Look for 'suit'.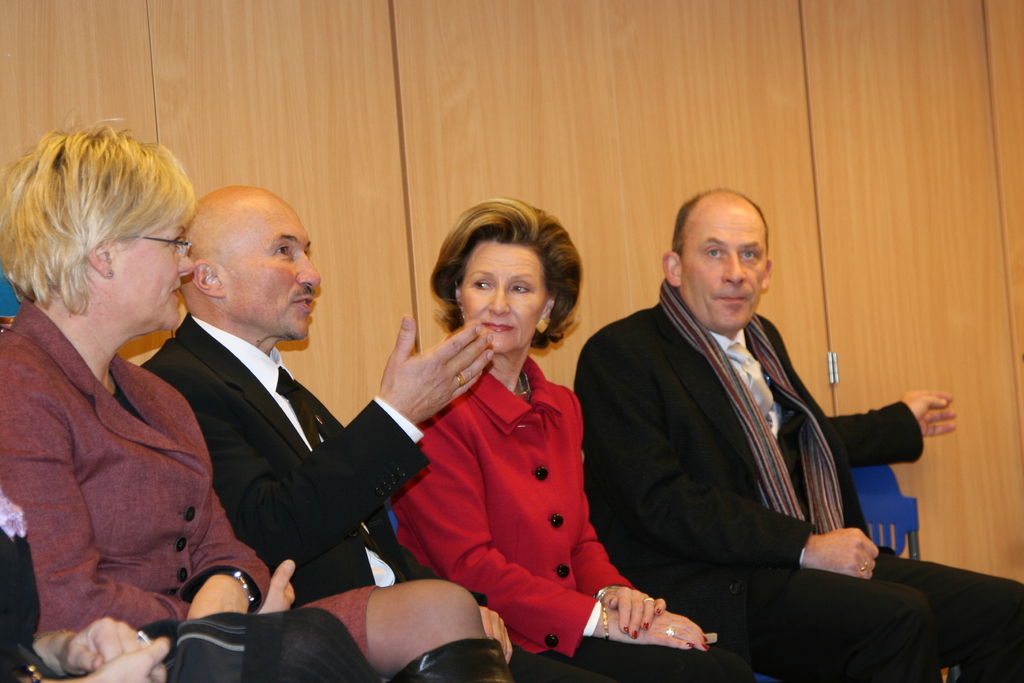
Found: x1=388, y1=349, x2=756, y2=682.
